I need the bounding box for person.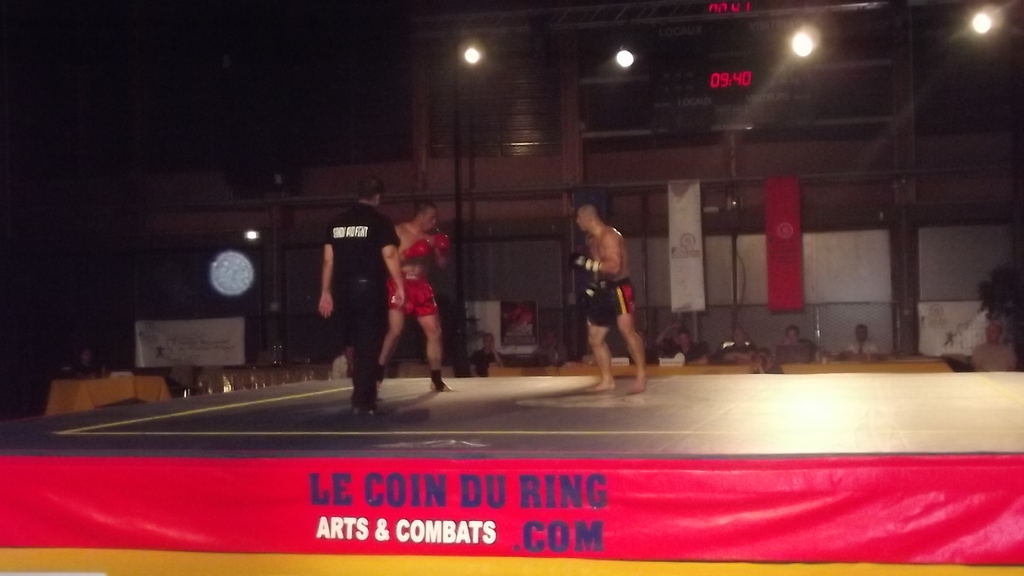
Here it is: <box>318,175,406,420</box>.
